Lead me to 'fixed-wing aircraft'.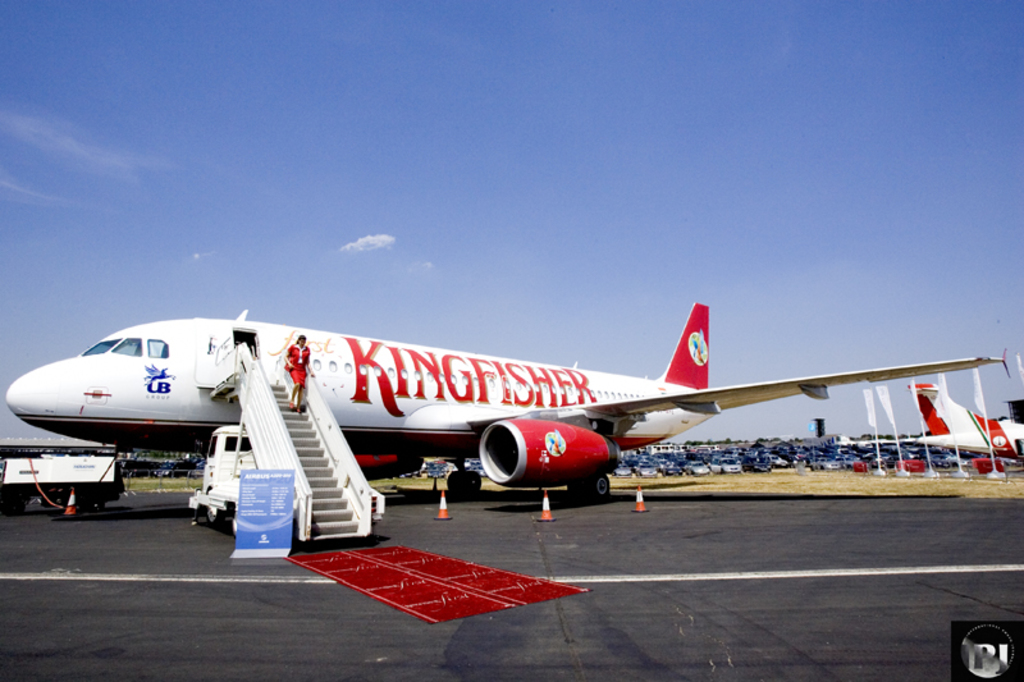
Lead to {"x1": 8, "y1": 303, "x2": 1002, "y2": 502}.
